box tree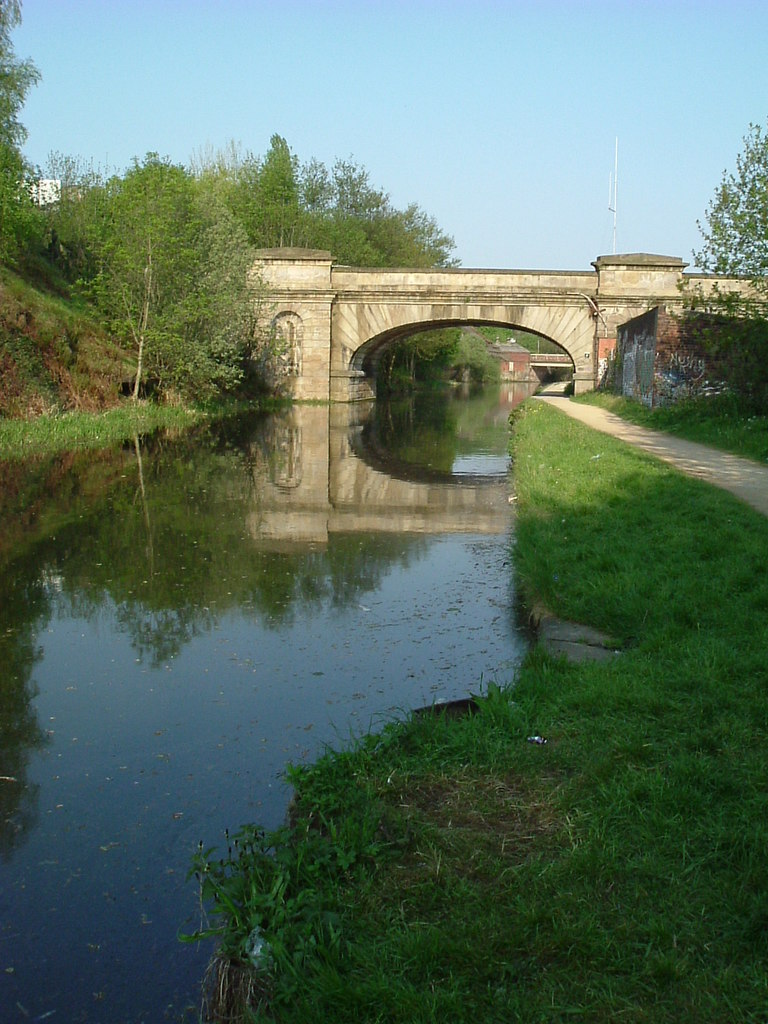
(left=664, top=118, right=767, bottom=428)
